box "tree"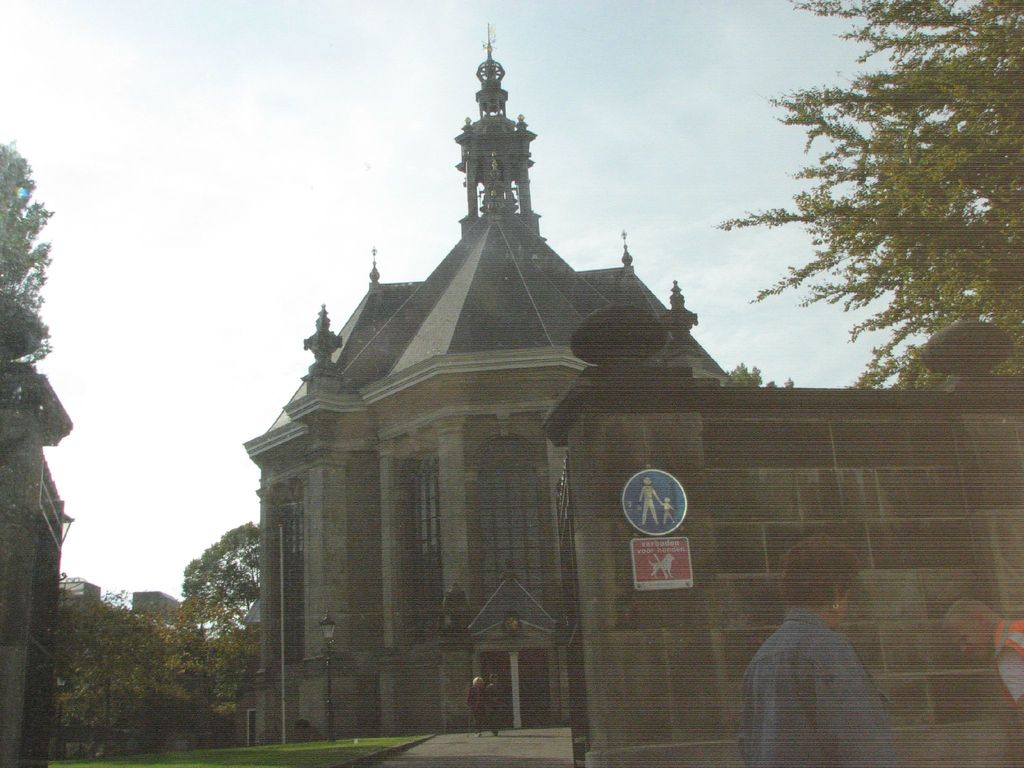
bbox=(723, 49, 1000, 448)
